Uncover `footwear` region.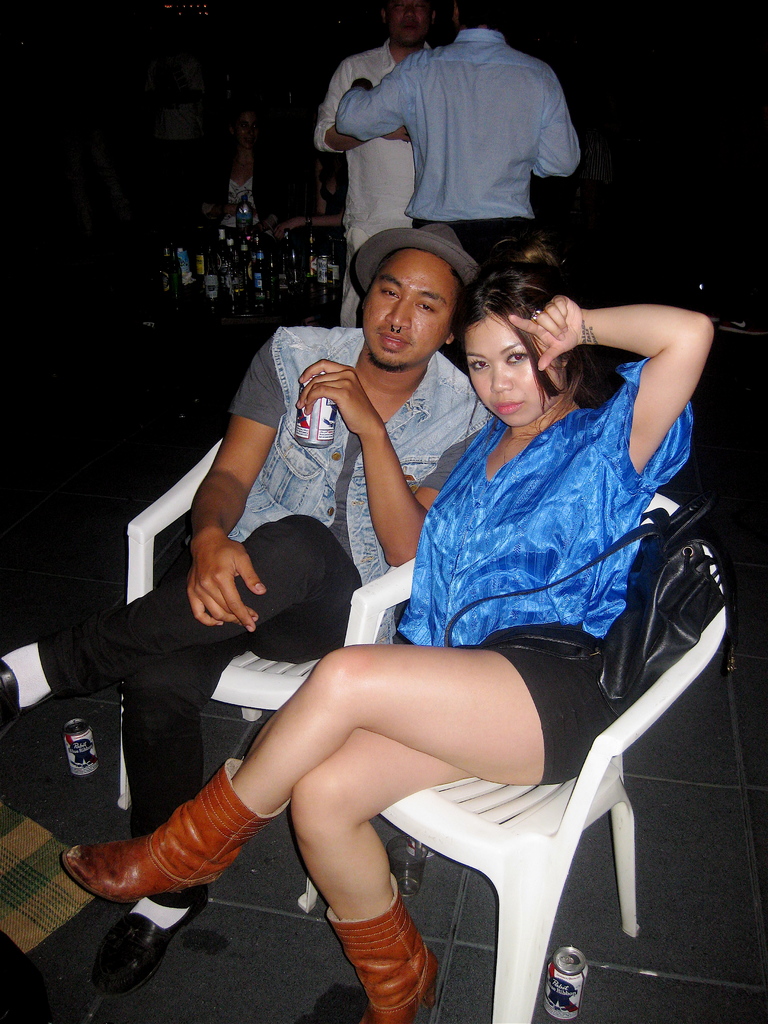
Uncovered: region(324, 880, 452, 1020).
